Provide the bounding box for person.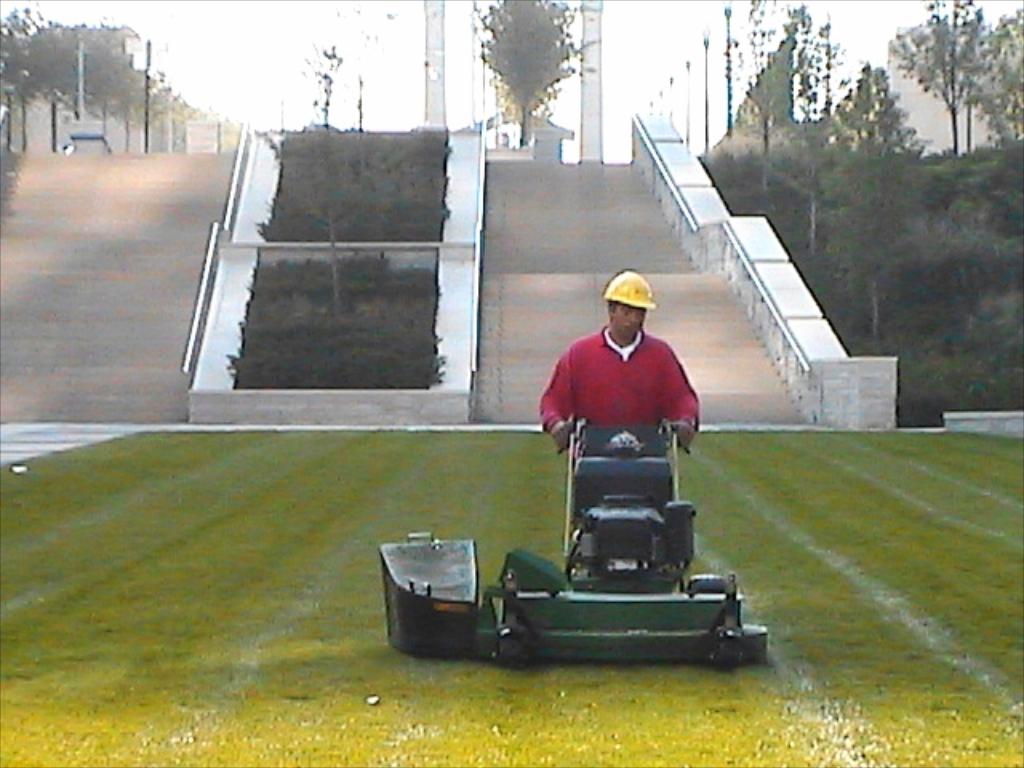
bbox=(538, 272, 702, 459).
